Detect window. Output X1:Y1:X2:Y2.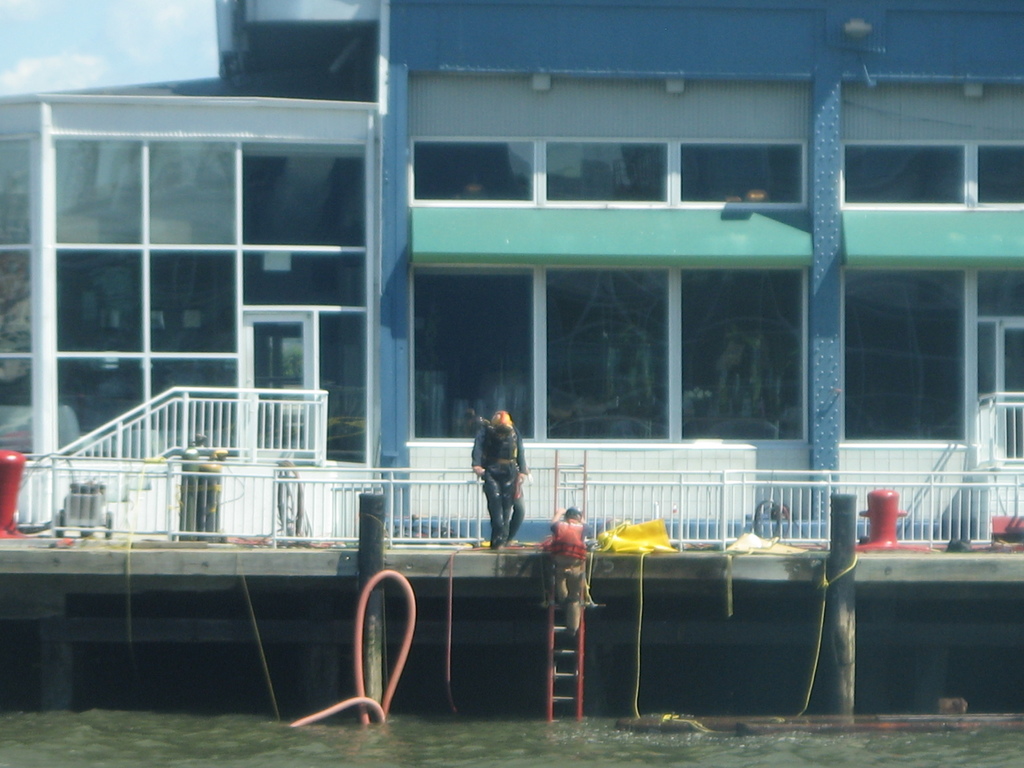
400:269:536:447.
